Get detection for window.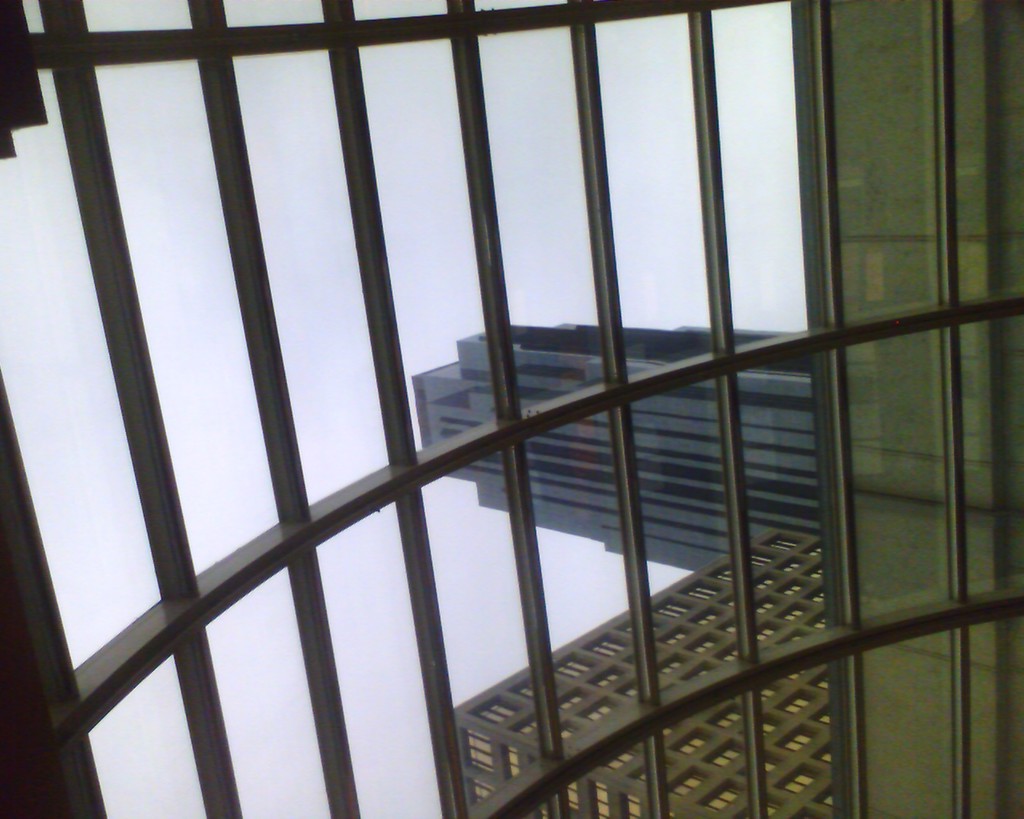
Detection: x1=748 y1=715 x2=785 y2=747.
